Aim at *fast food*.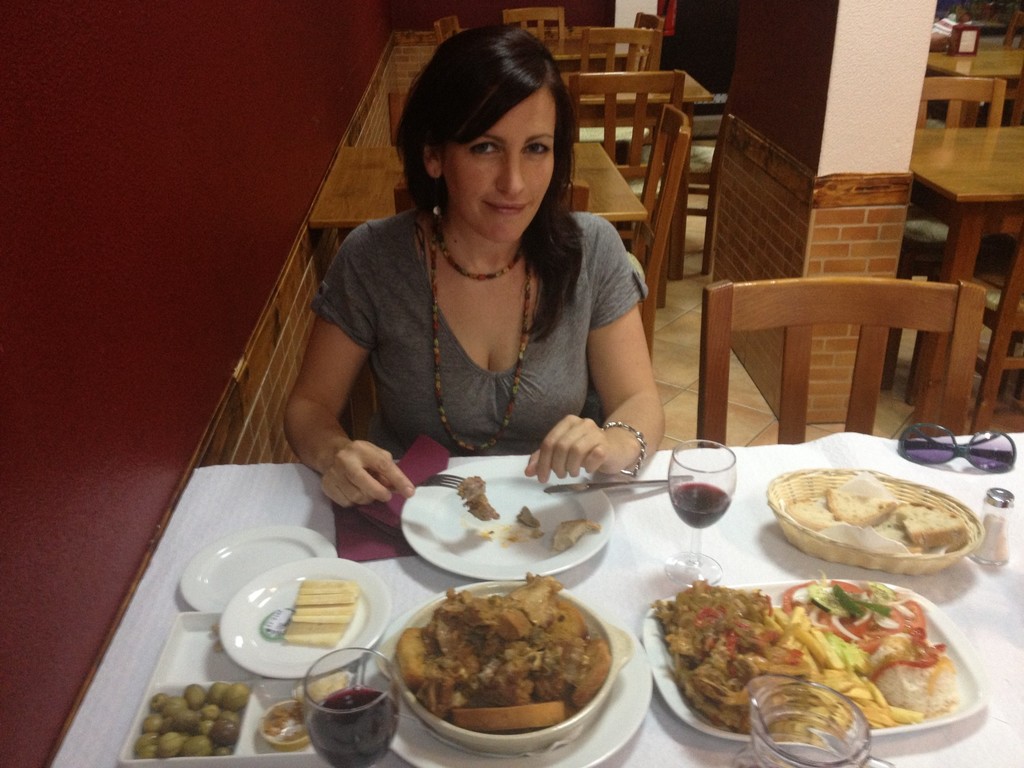
Aimed at pyautogui.locateOnScreen(643, 577, 981, 746).
